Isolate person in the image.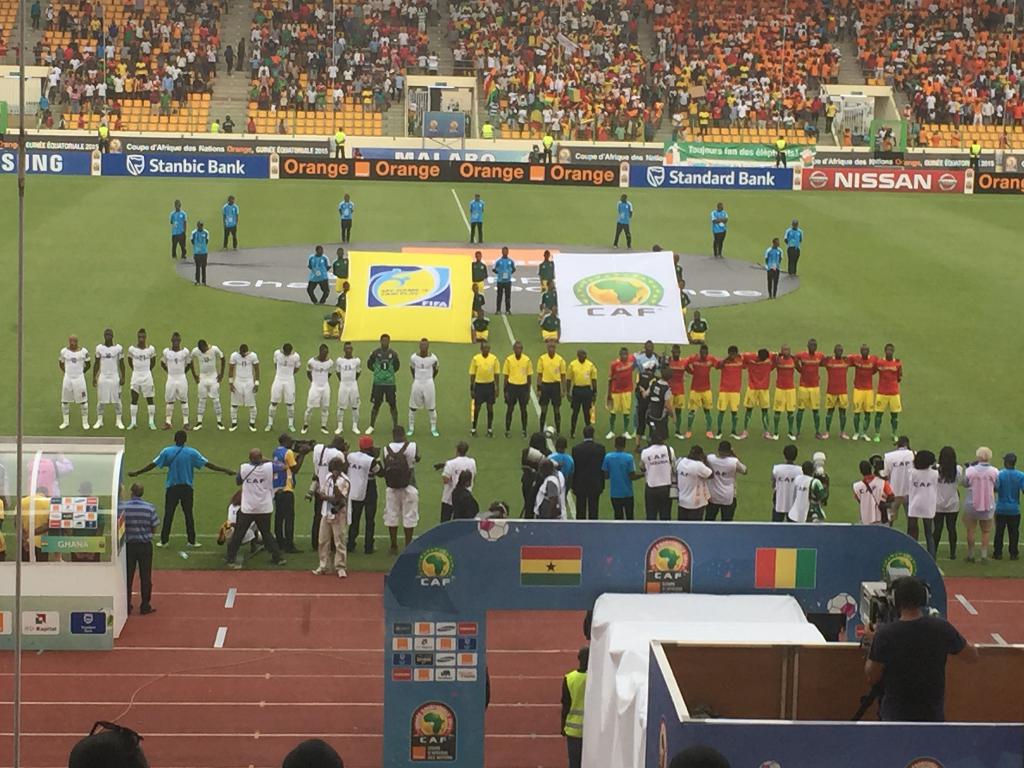
Isolated region: {"left": 683, "top": 315, "right": 710, "bottom": 348}.
